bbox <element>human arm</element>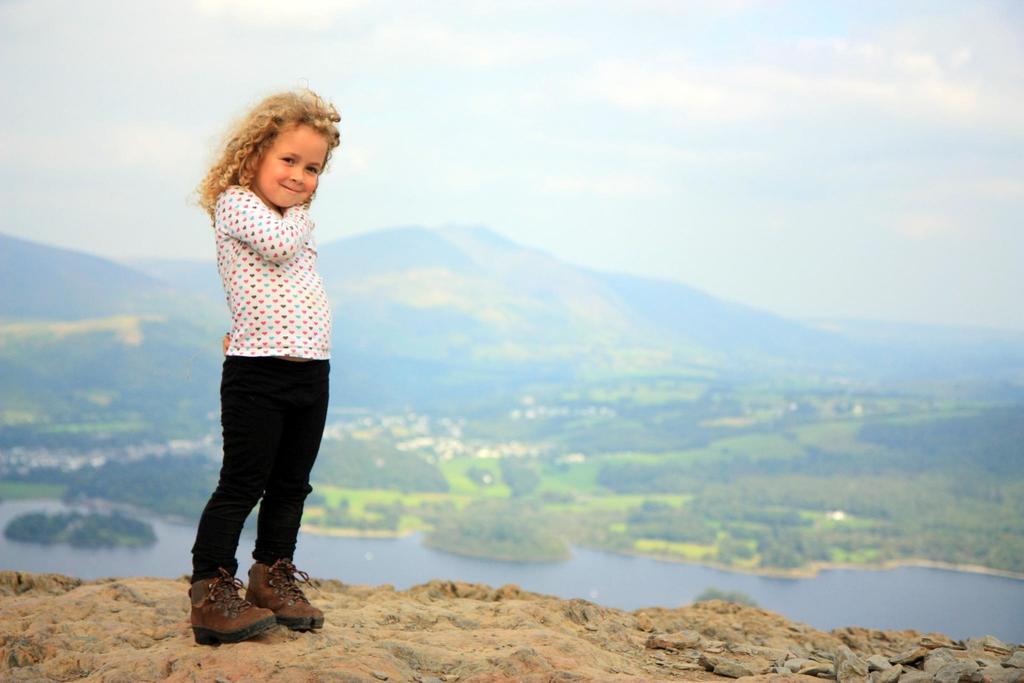
(219, 183, 315, 264)
